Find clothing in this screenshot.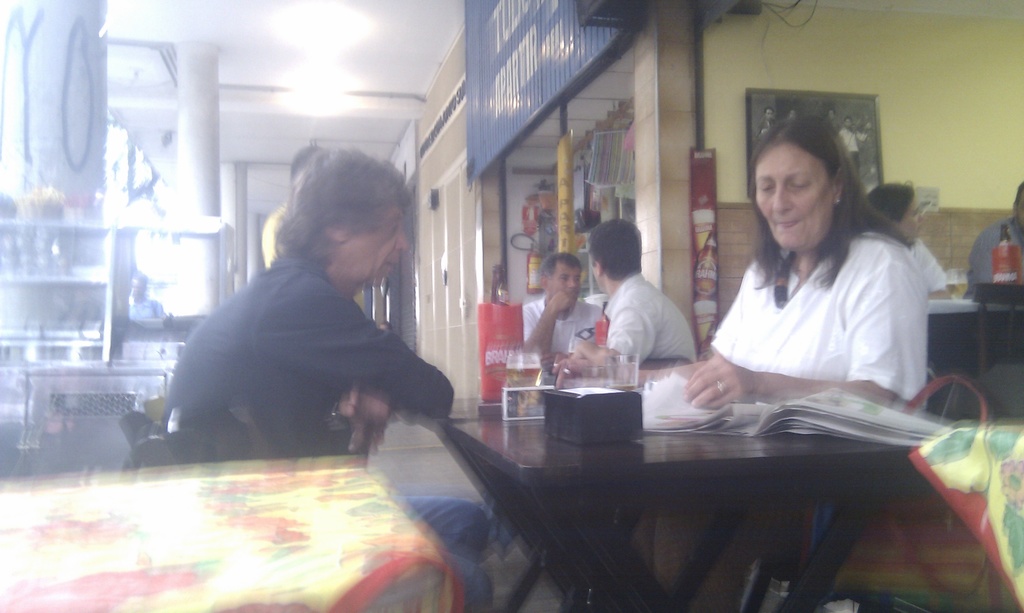
The bounding box for clothing is 887 224 958 305.
